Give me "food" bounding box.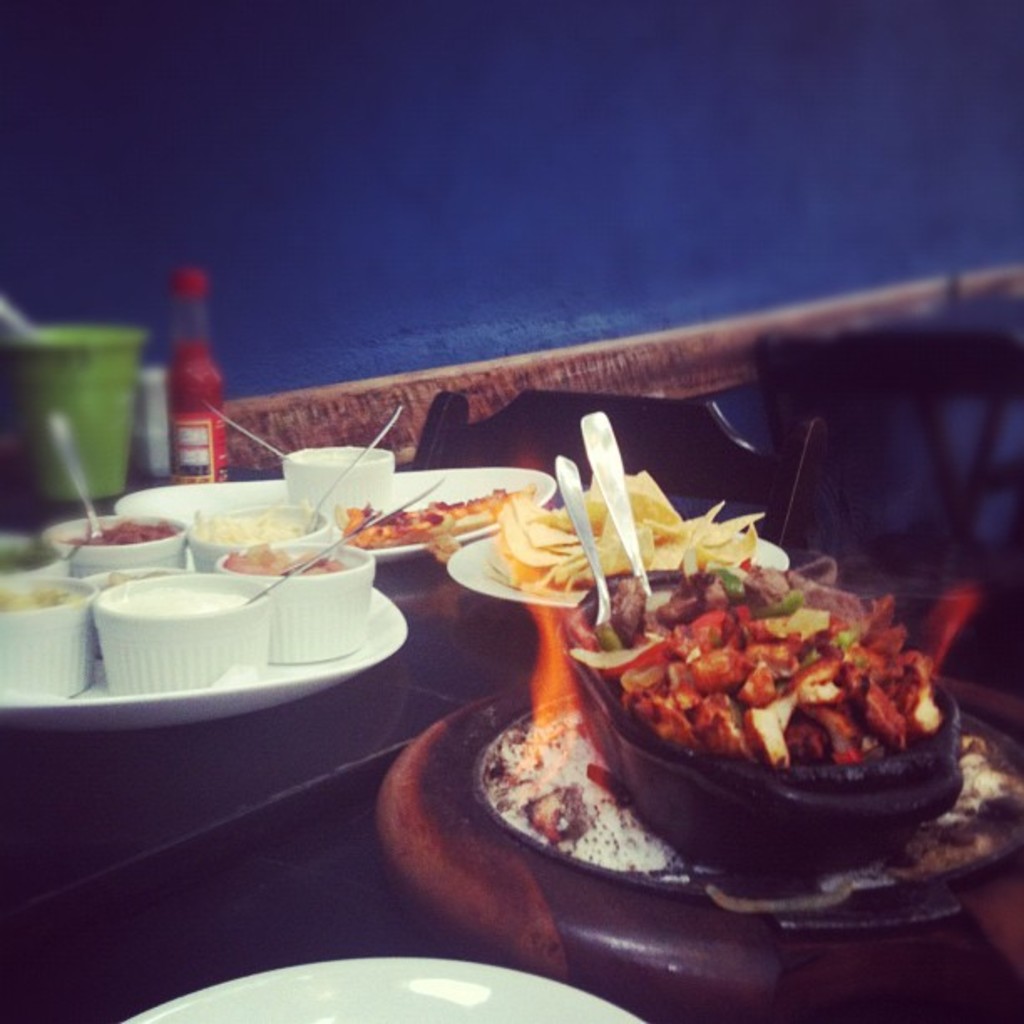
<bbox>0, 576, 79, 611</bbox>.
